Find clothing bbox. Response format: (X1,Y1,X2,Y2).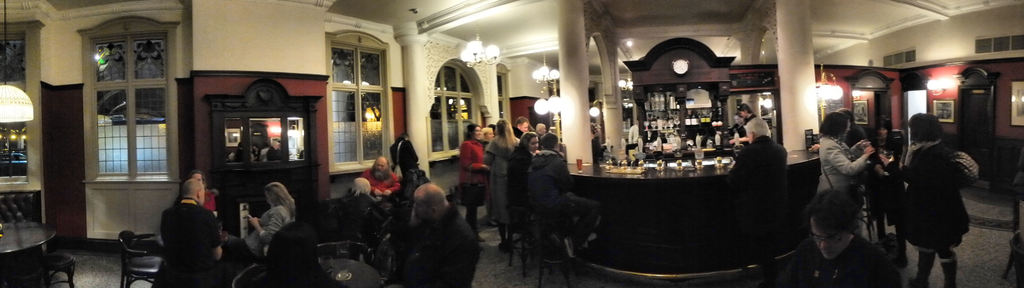
(504,147,530,223).
